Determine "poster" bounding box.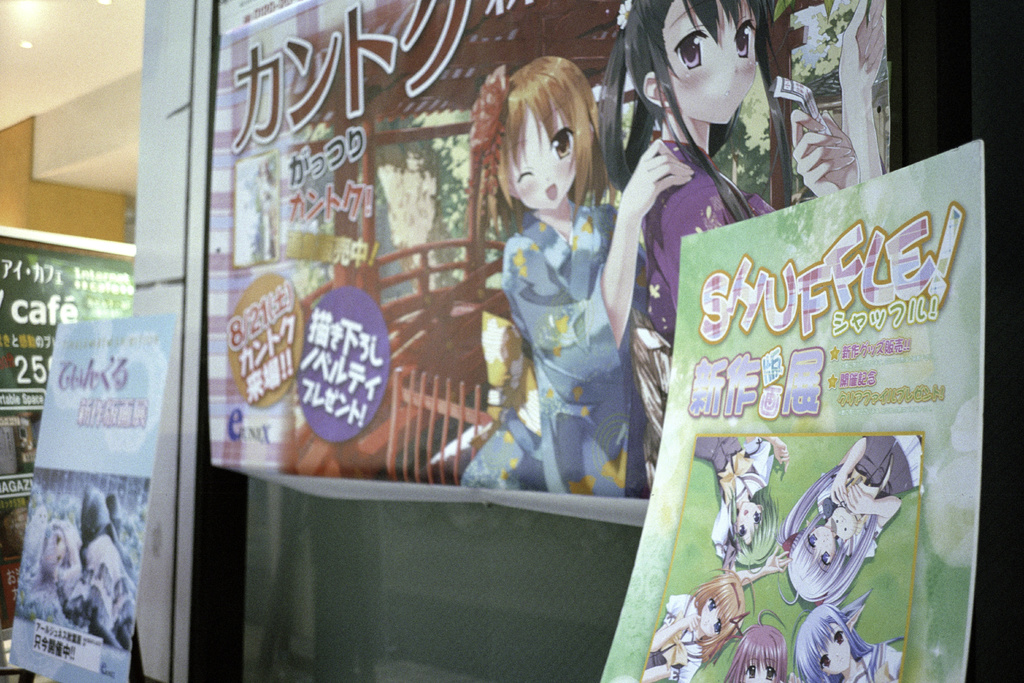
Determined: 1,308,182,679.
